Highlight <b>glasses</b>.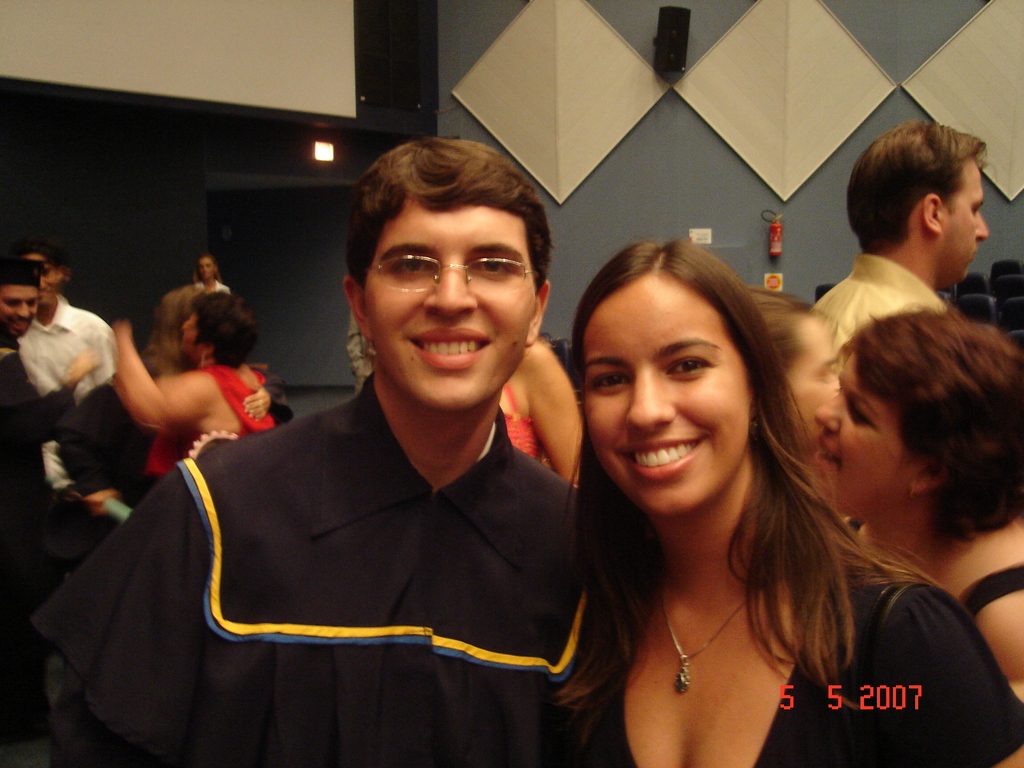
Highlighted region: <bbox>365, 249, 555, 302</bbox>.
